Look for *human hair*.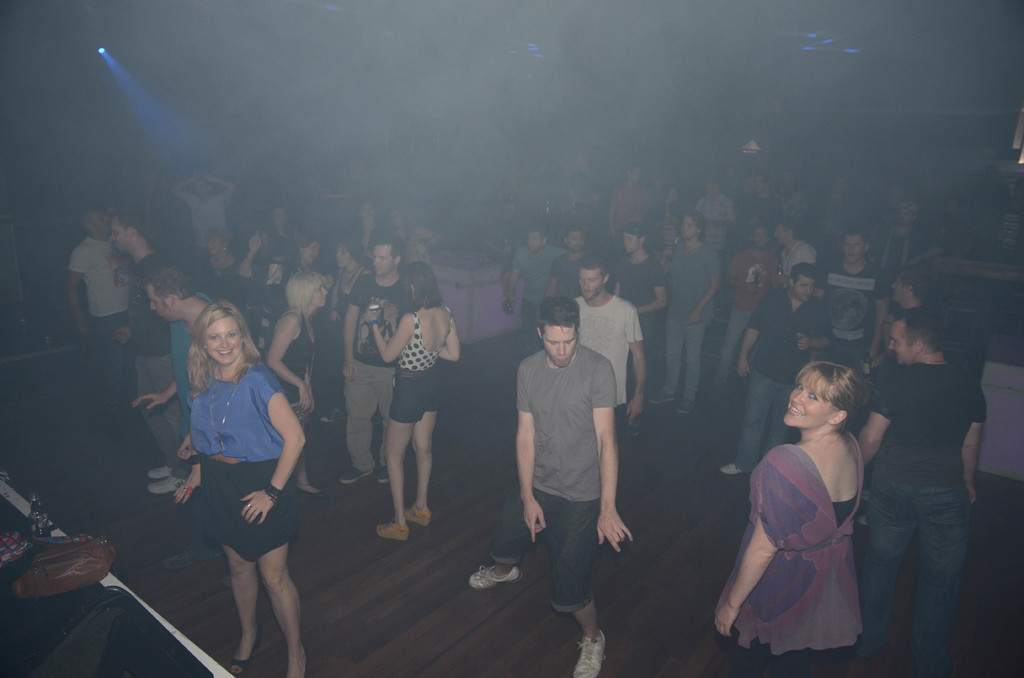
Found: bbox=(849, 226, 863, 242).
